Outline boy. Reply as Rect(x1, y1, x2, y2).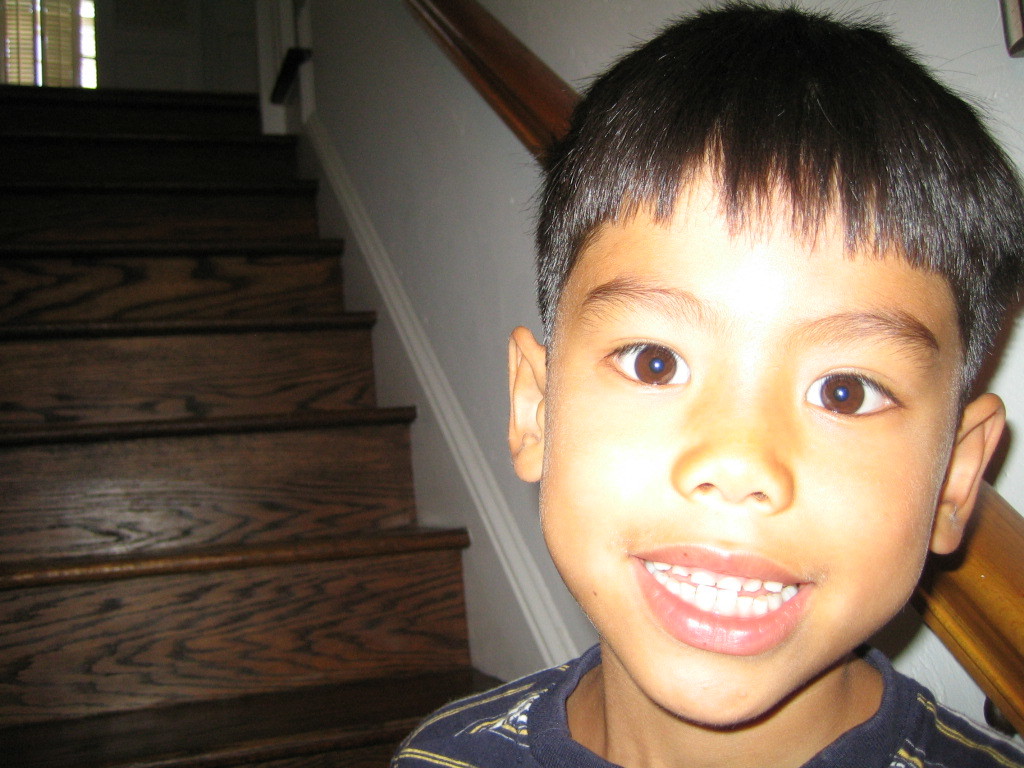
Rect(385, 1, 1023, 767).
